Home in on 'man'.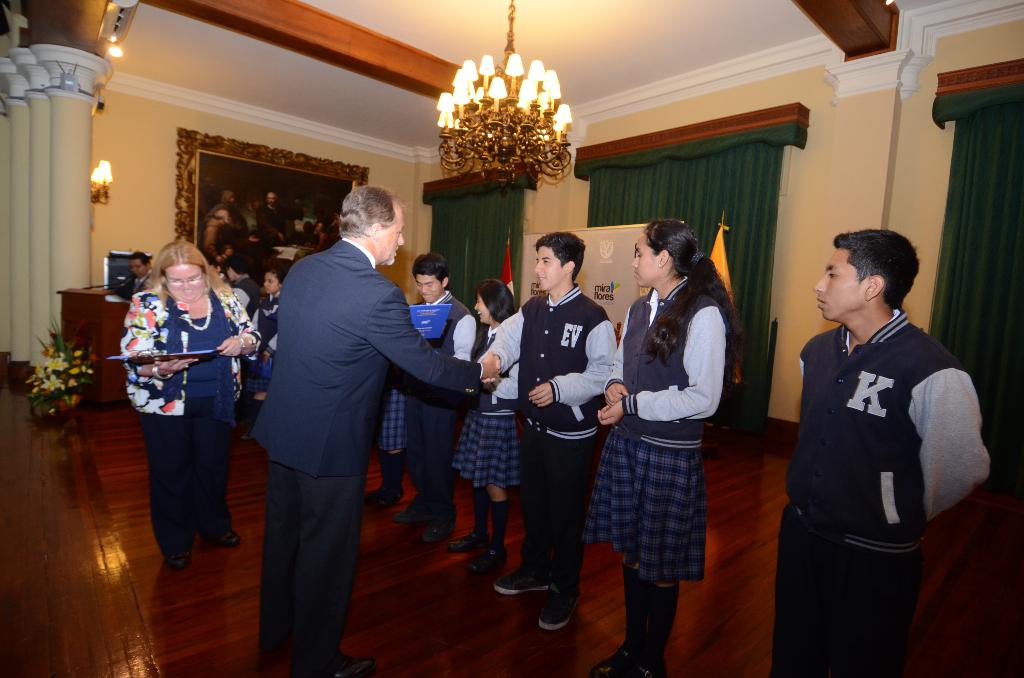
Homed in at <box>772,197,979,662</box>.
